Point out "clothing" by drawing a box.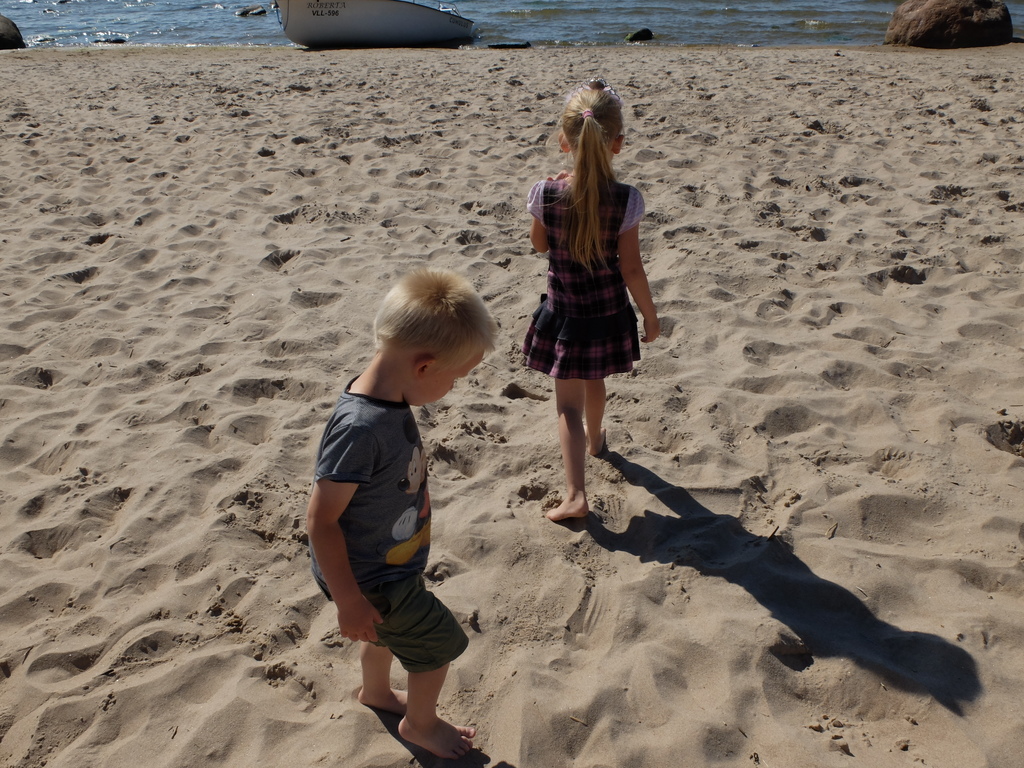
locate(310, 375, 472, 676).
